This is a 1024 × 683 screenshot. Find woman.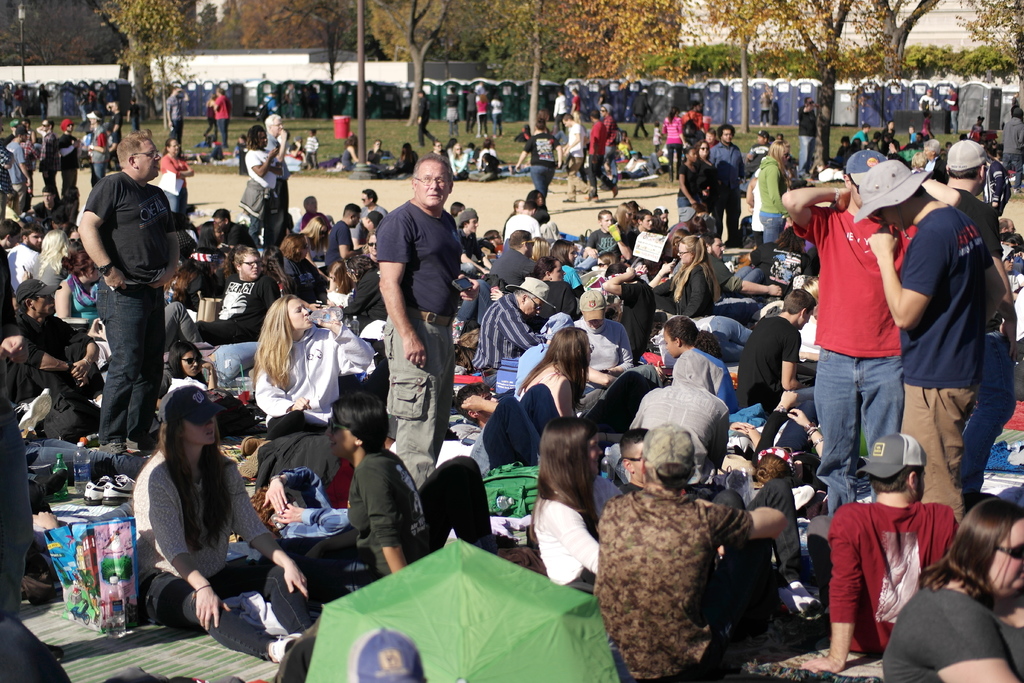
Bounding box: rect(133, 383, 326, 661).
